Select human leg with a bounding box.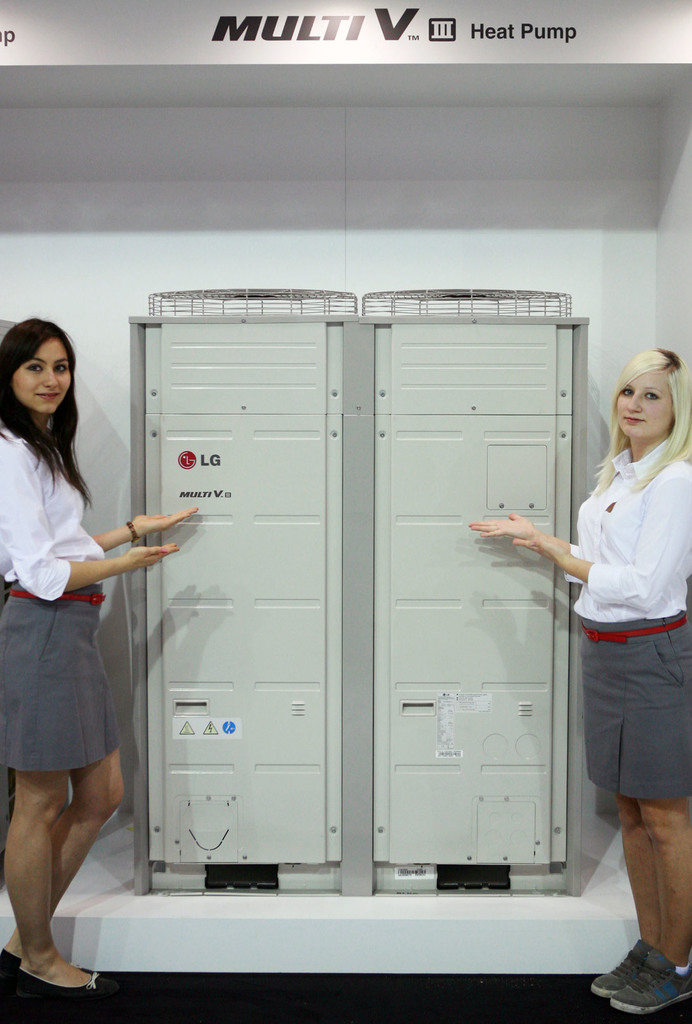
580,618,664,991.
